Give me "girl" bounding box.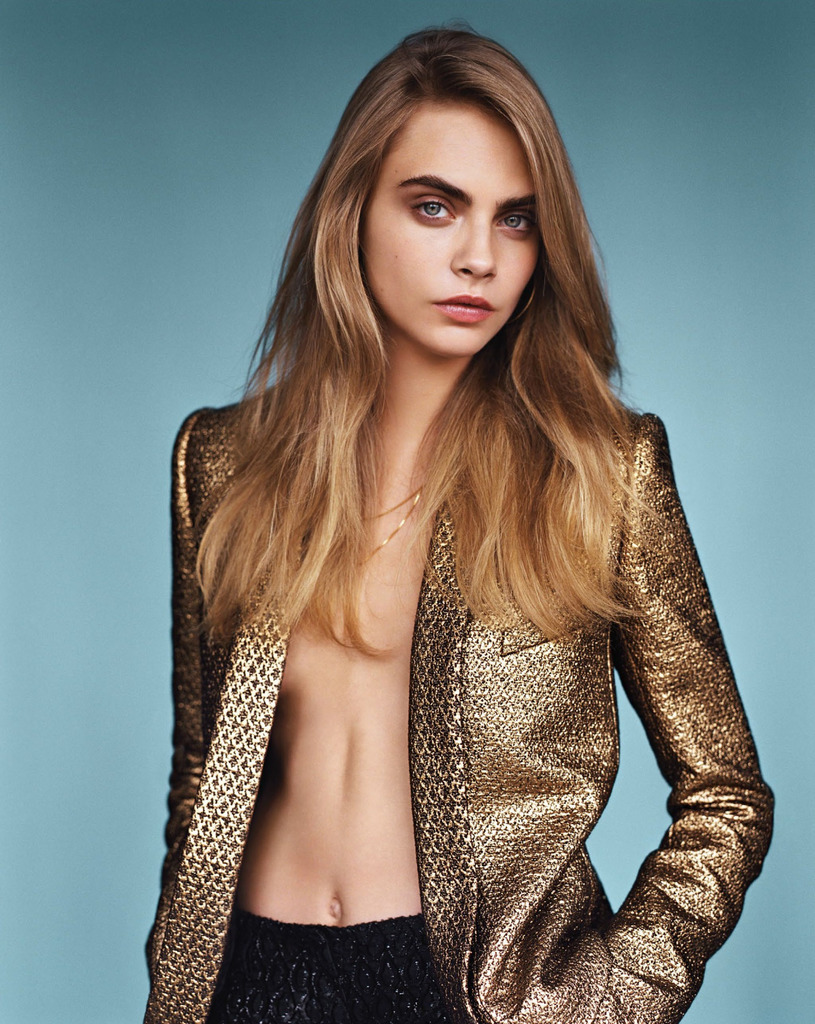
box=[167, 13, 777, 1022].
